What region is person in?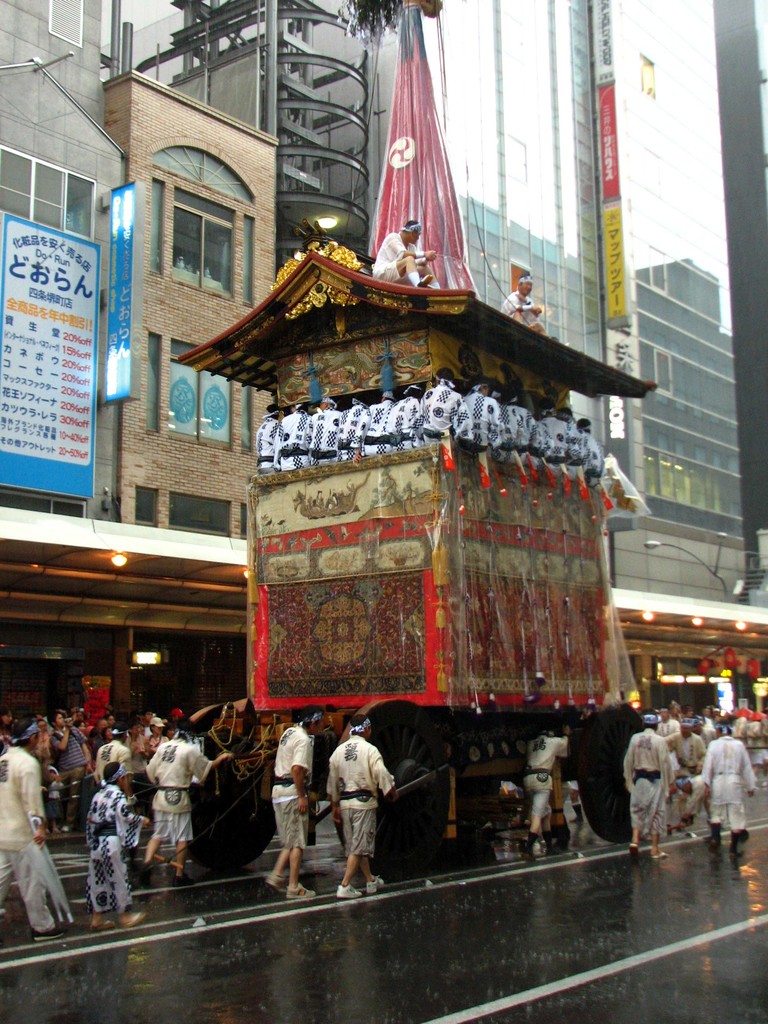
93:722:118:745.
